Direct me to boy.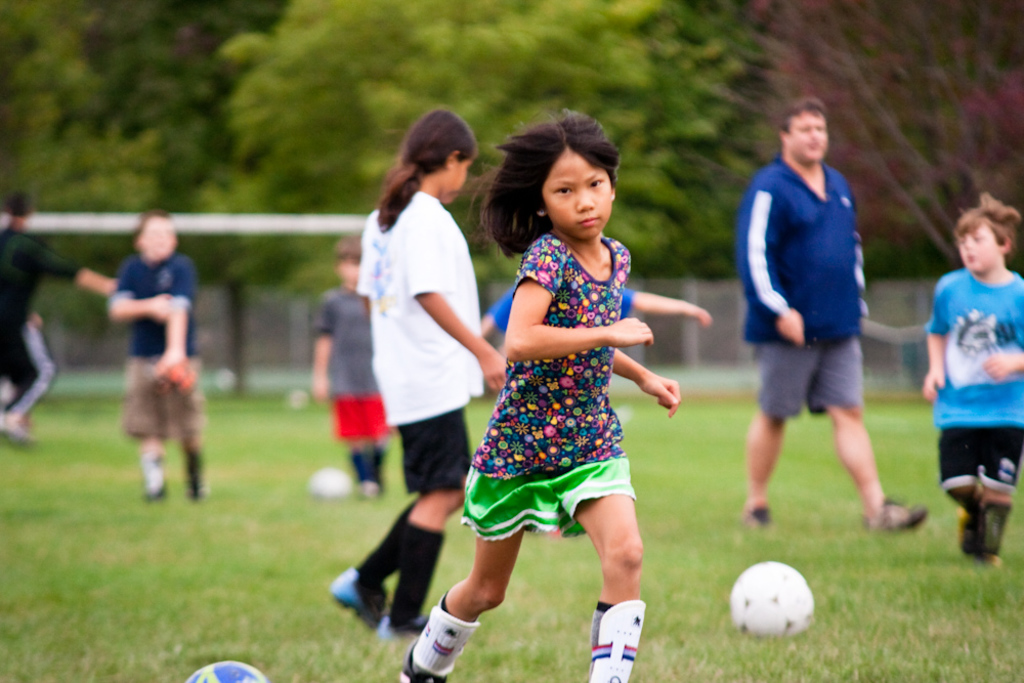
Direction: 318:238:387:516.
